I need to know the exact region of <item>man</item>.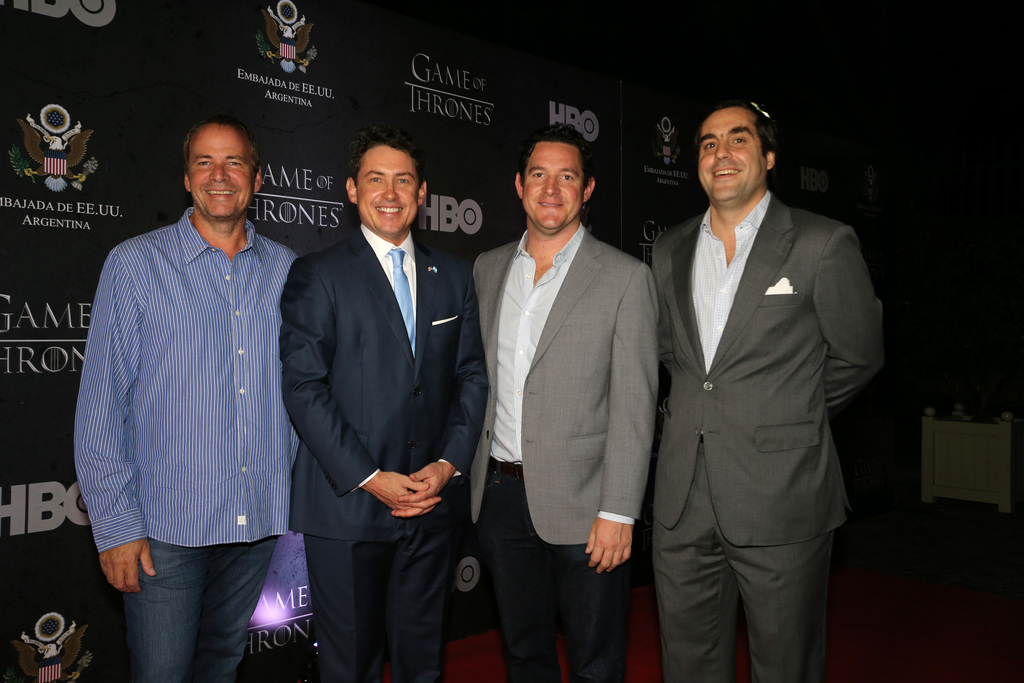
Region: x1=472 y1=120 x2=661 y2=682.
